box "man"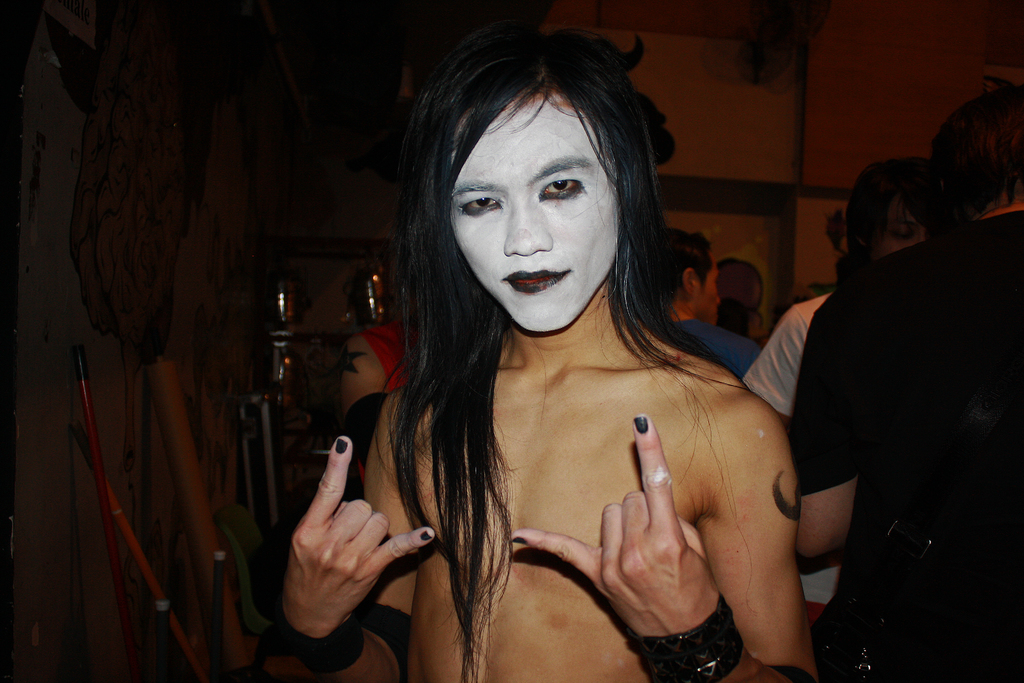
rect(648, 228, 769, 387)
